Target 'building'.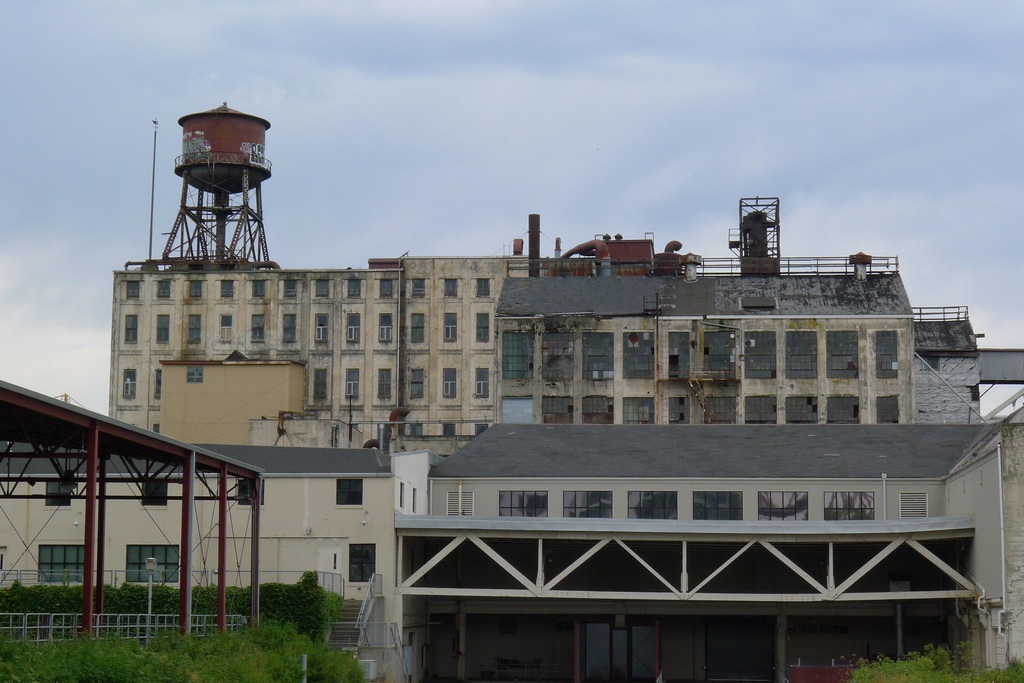
Target region: 0 103 1023 682.
